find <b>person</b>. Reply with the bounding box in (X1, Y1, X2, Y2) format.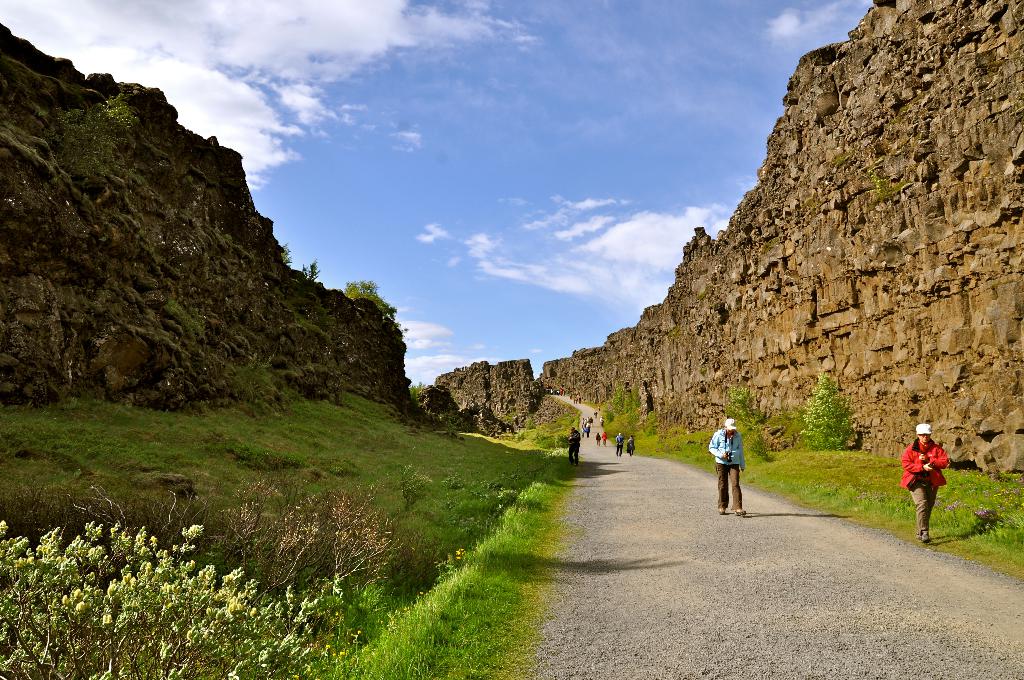
(709, 414, 749, 517).
